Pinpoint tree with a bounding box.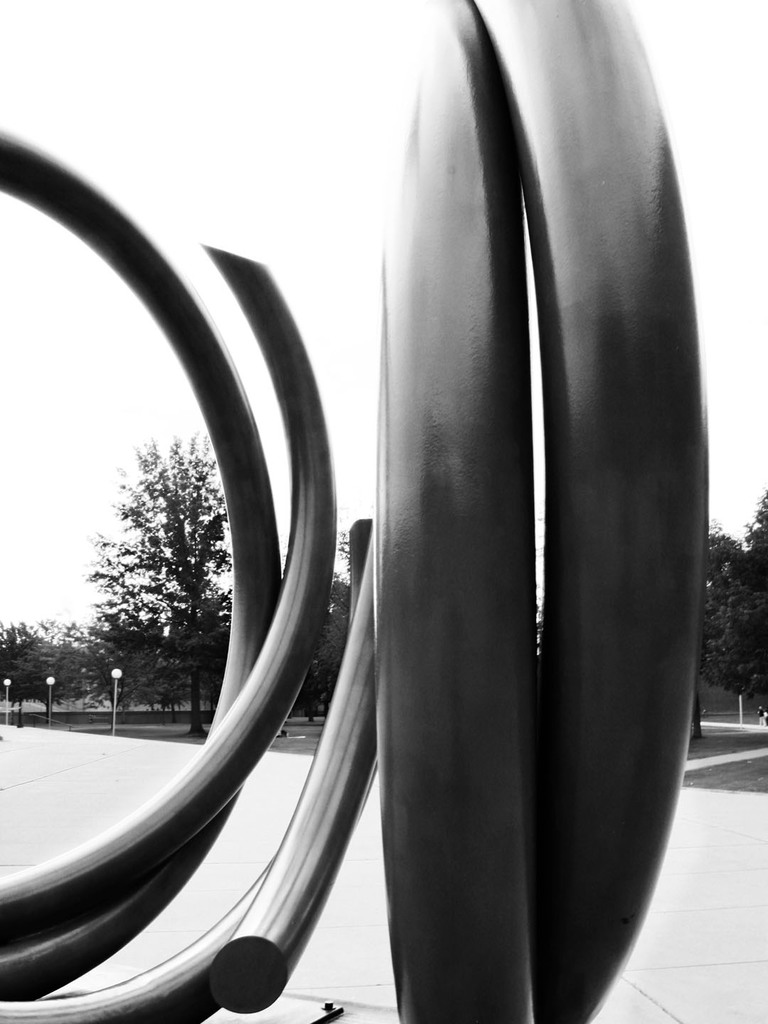
crop(71, 411, 231, 731).
